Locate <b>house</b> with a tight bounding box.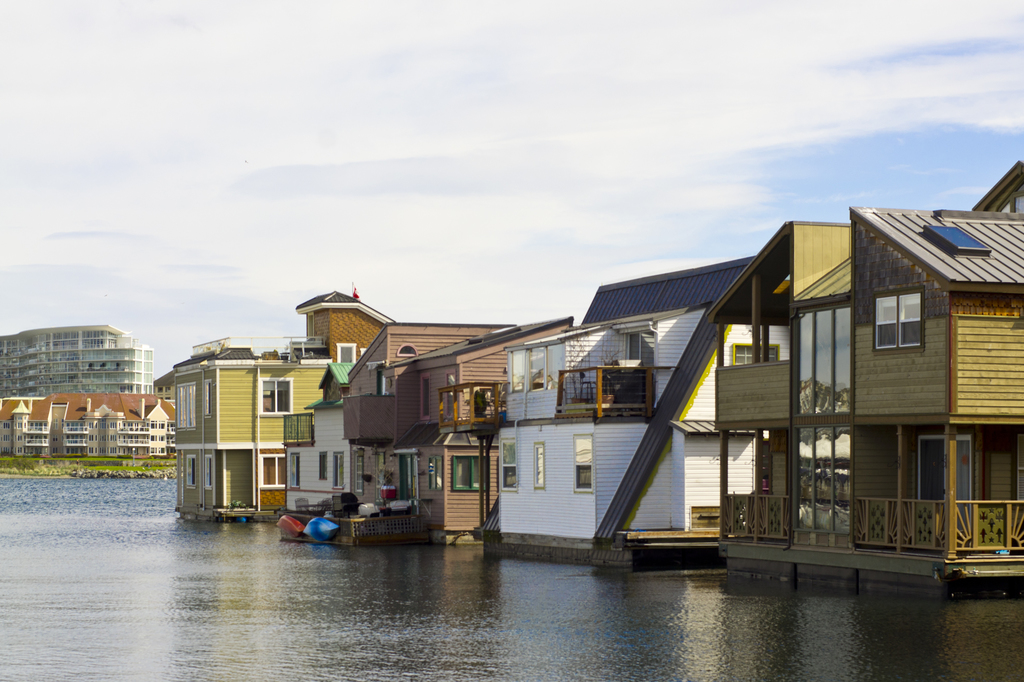
x1=710, y1=161, x2=1023, y2=589.
